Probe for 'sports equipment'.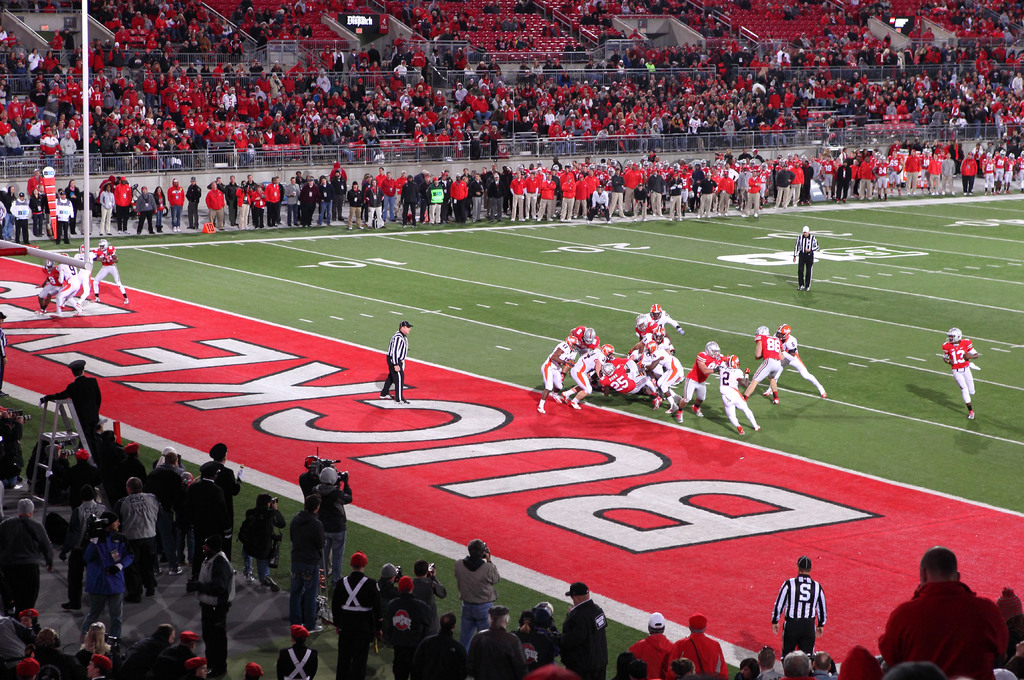
Probe result: box=[945, 328, 963, 346].
